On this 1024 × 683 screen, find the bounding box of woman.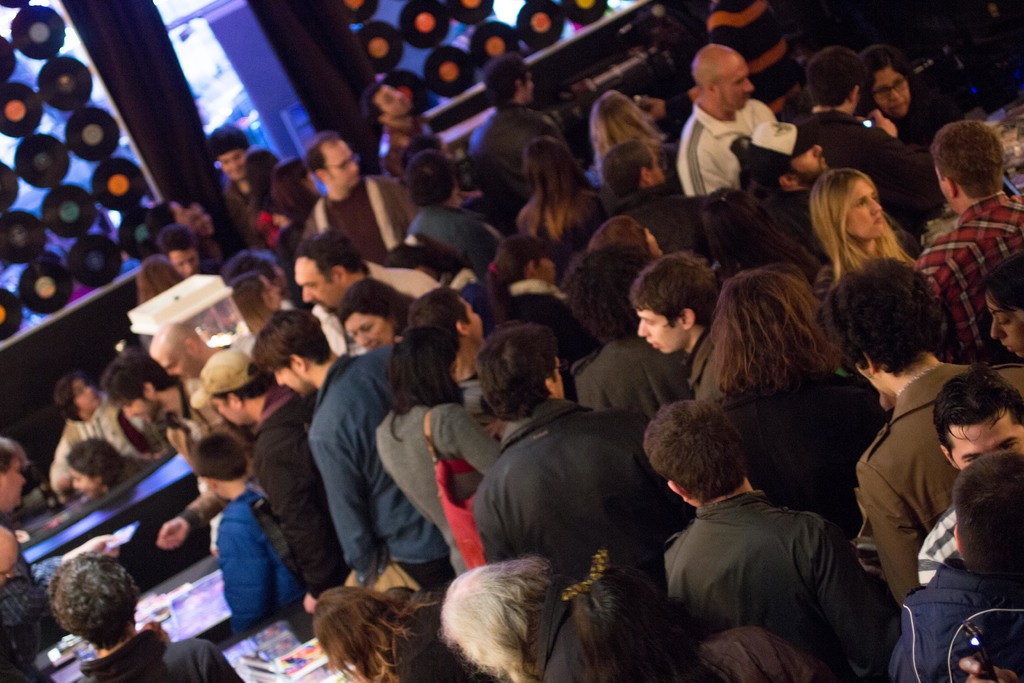
Bounding box: bbox(706, 263, 900, 547).
